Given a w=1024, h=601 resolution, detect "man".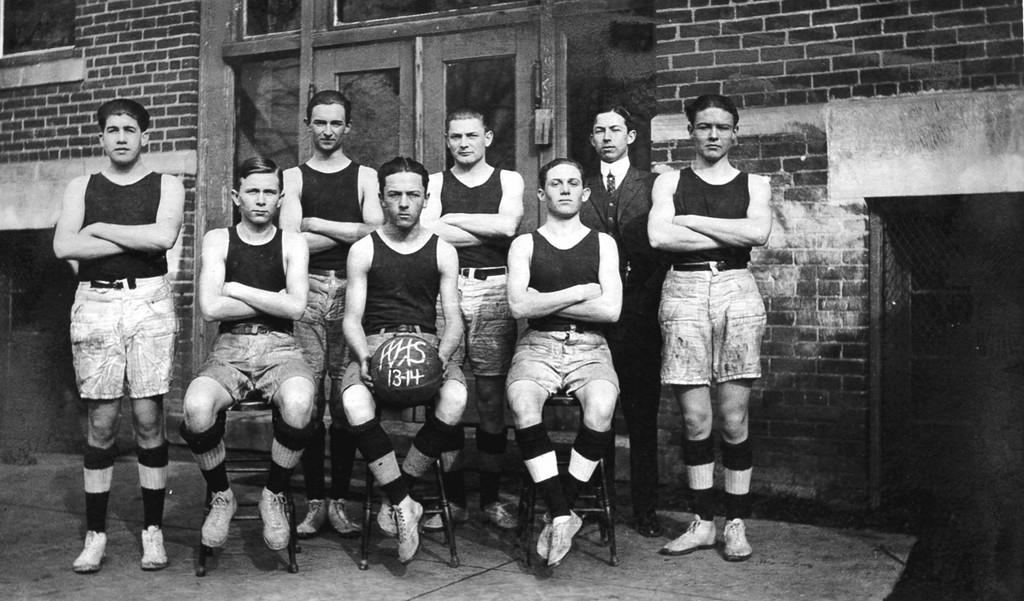
496/157/625/571.
